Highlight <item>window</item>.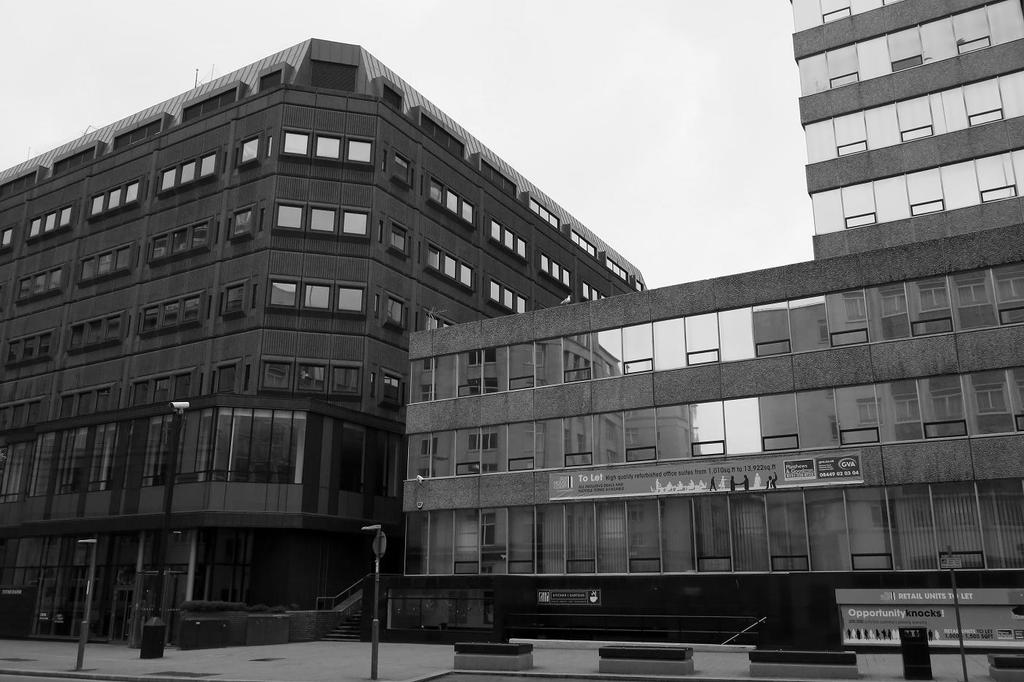
Highlighted region: x1=198, y1=145, x2=222, y2=183.
